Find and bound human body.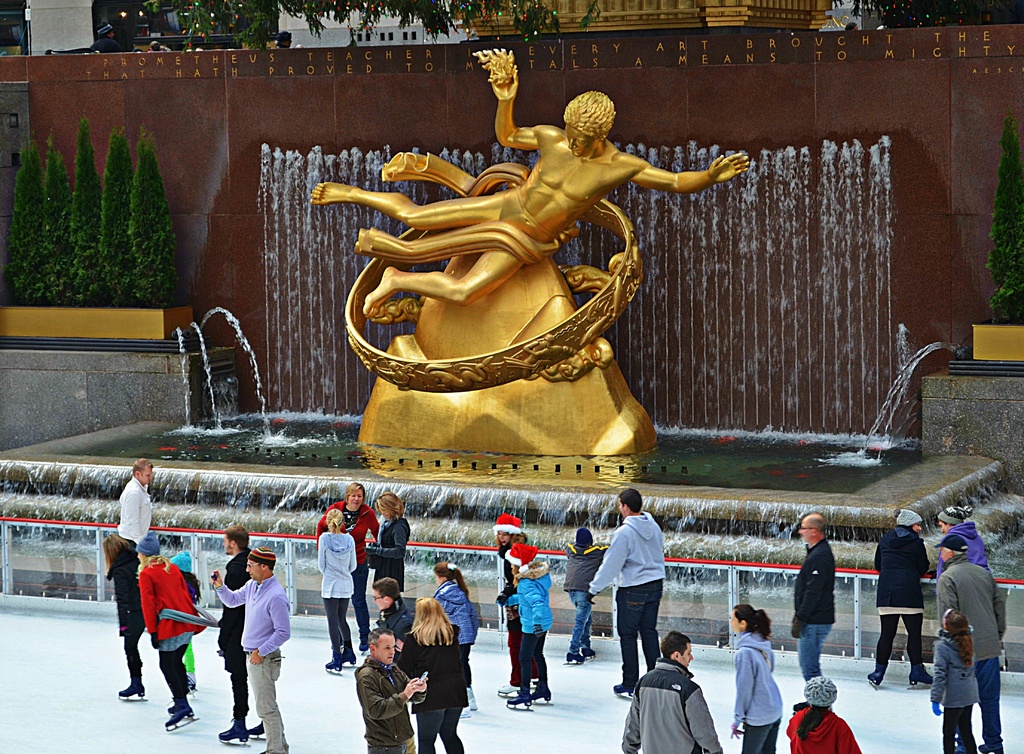
Bound: [366, 488, 401, 600].
